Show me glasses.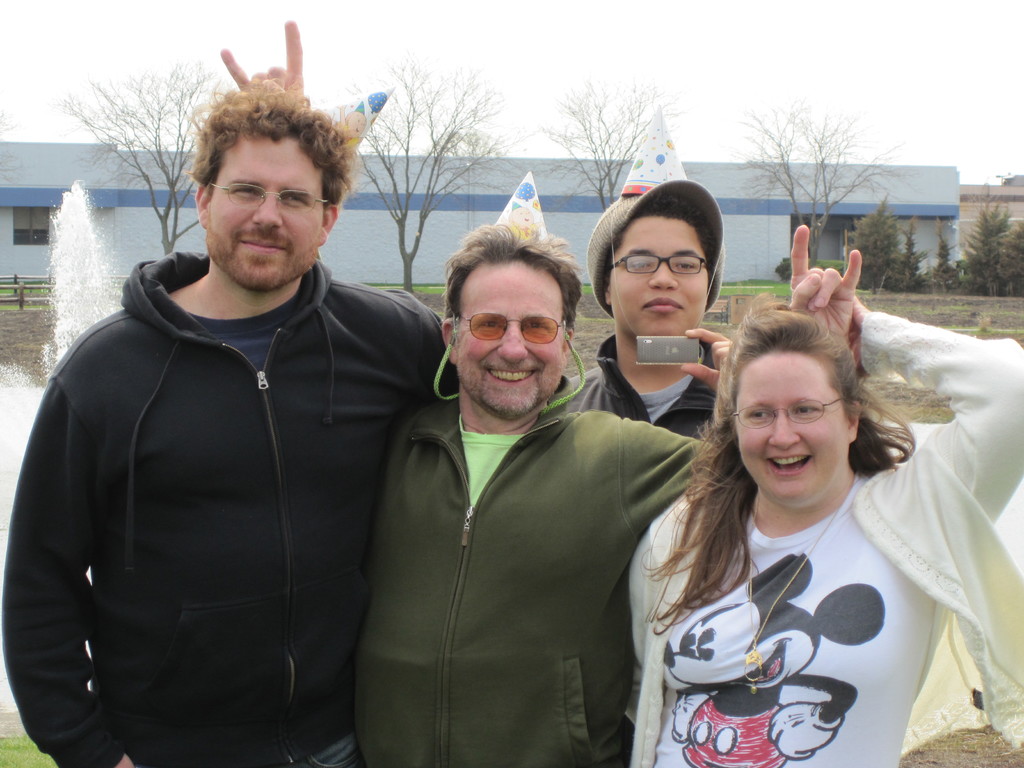
glasses is here: bbox=(610, 253, 708, 277).
